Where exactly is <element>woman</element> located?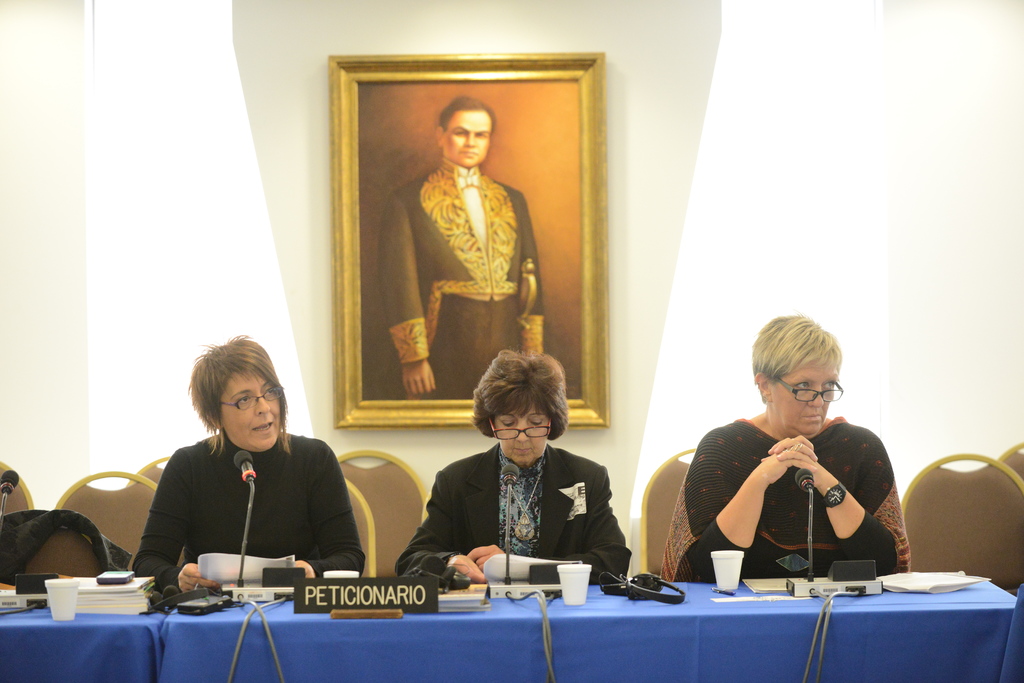
Its bounding box is bbox(130, 334, 364, 594).
